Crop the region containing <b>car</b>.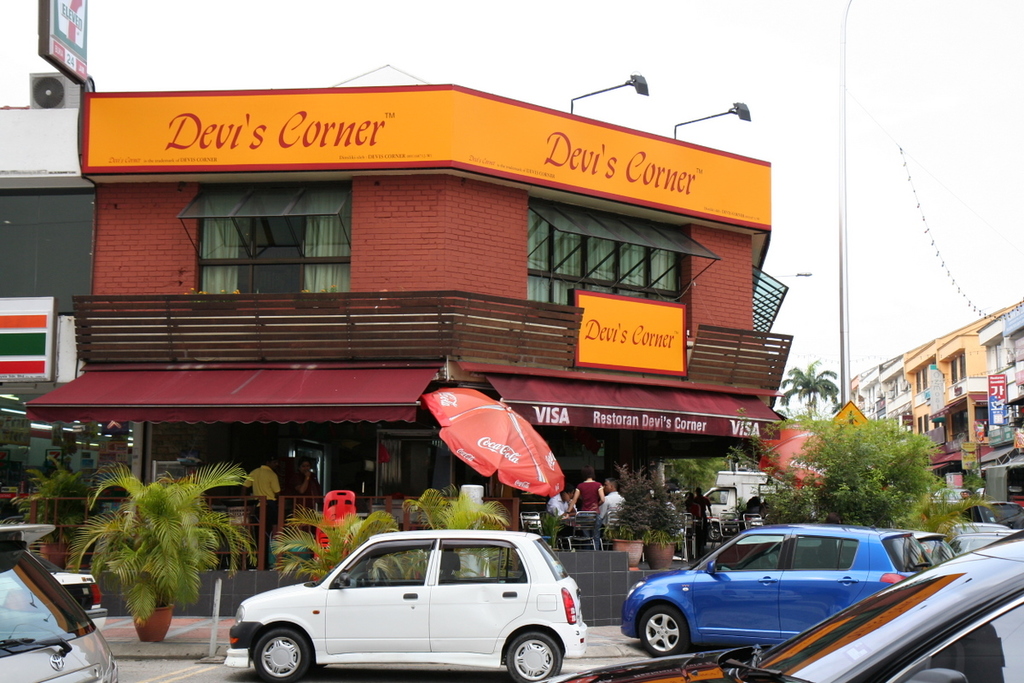
Crop region: (0,552,107,633).
